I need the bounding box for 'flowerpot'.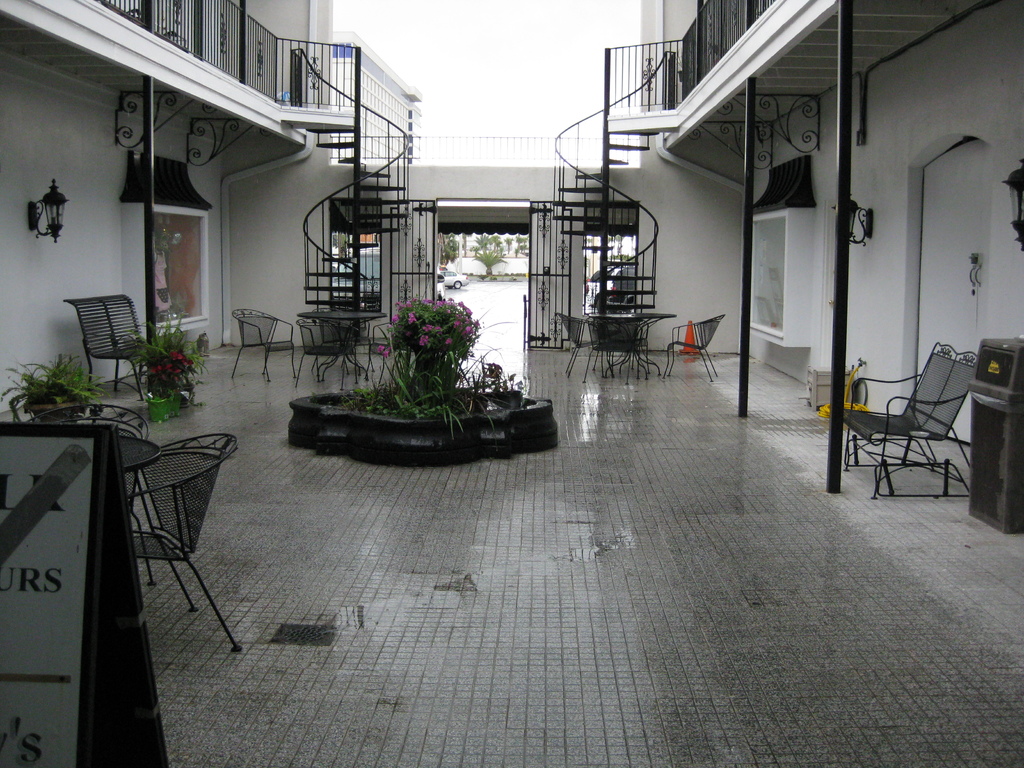
Here it is: Rect(173, 378, 193, 408).
